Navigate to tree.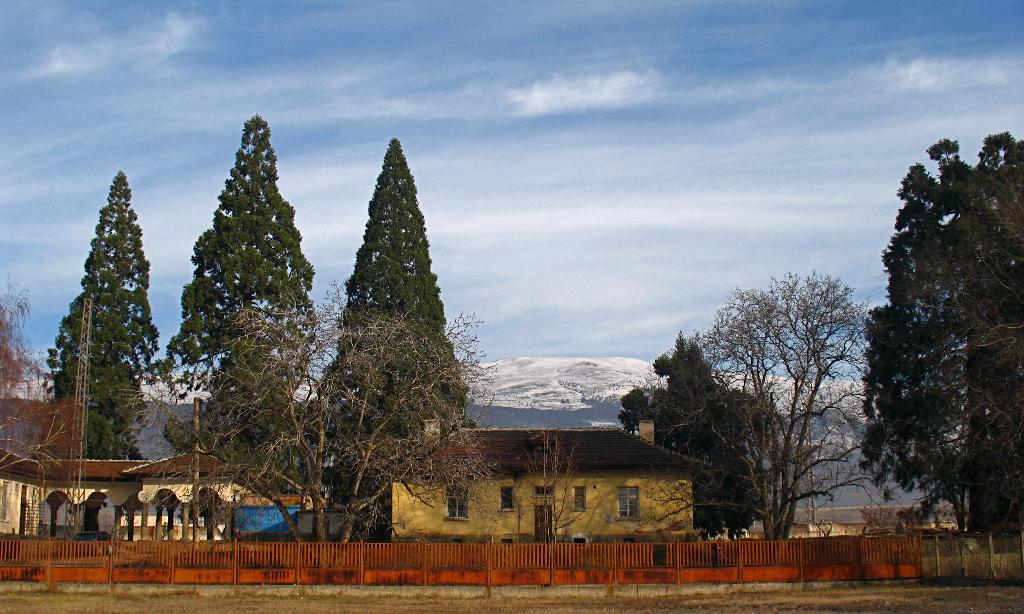
Navigation target: <bbox>330, 137, 479, 427</bbox>.
